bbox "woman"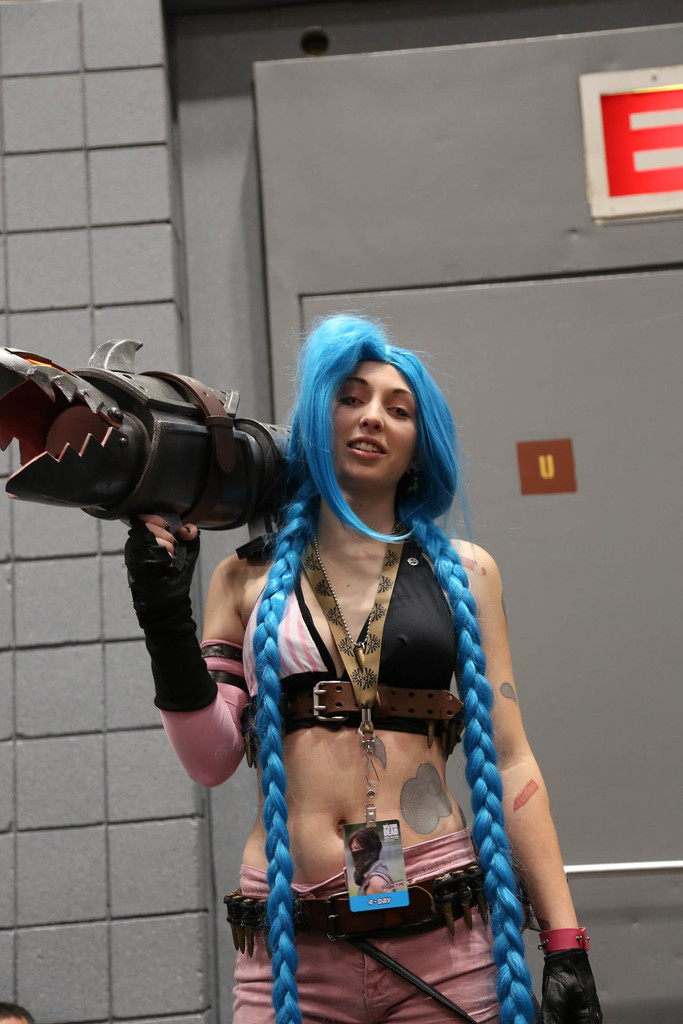
bbox=(97, 296, 578, 970)
